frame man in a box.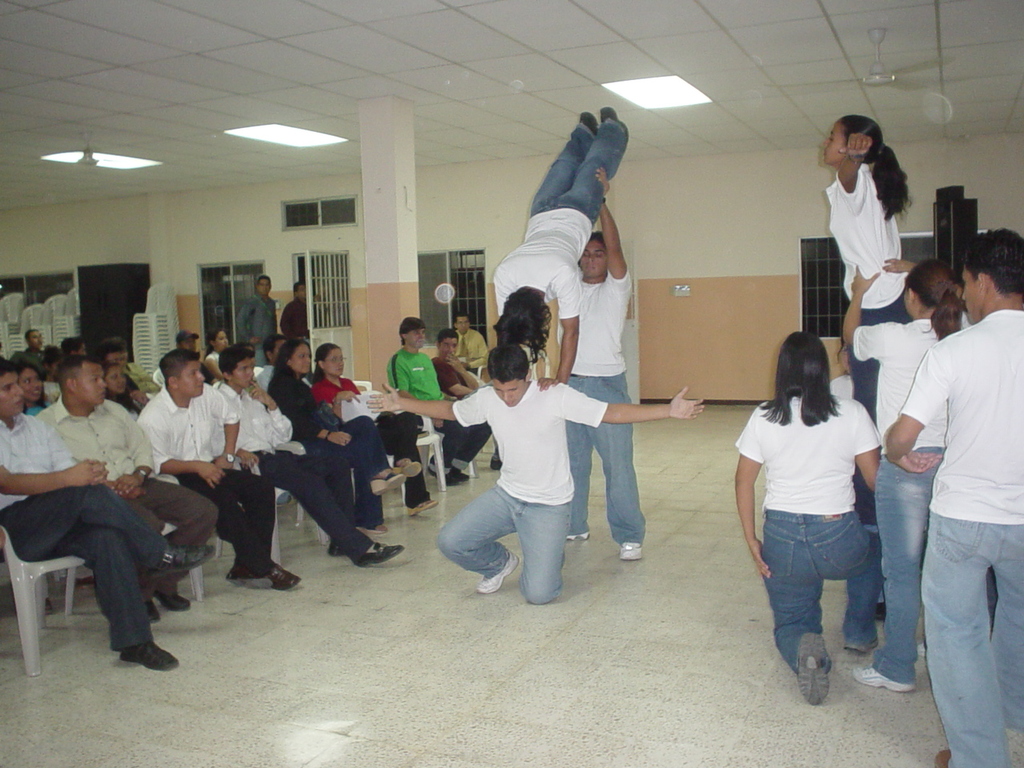
locate(218, 346, 402, 566).
